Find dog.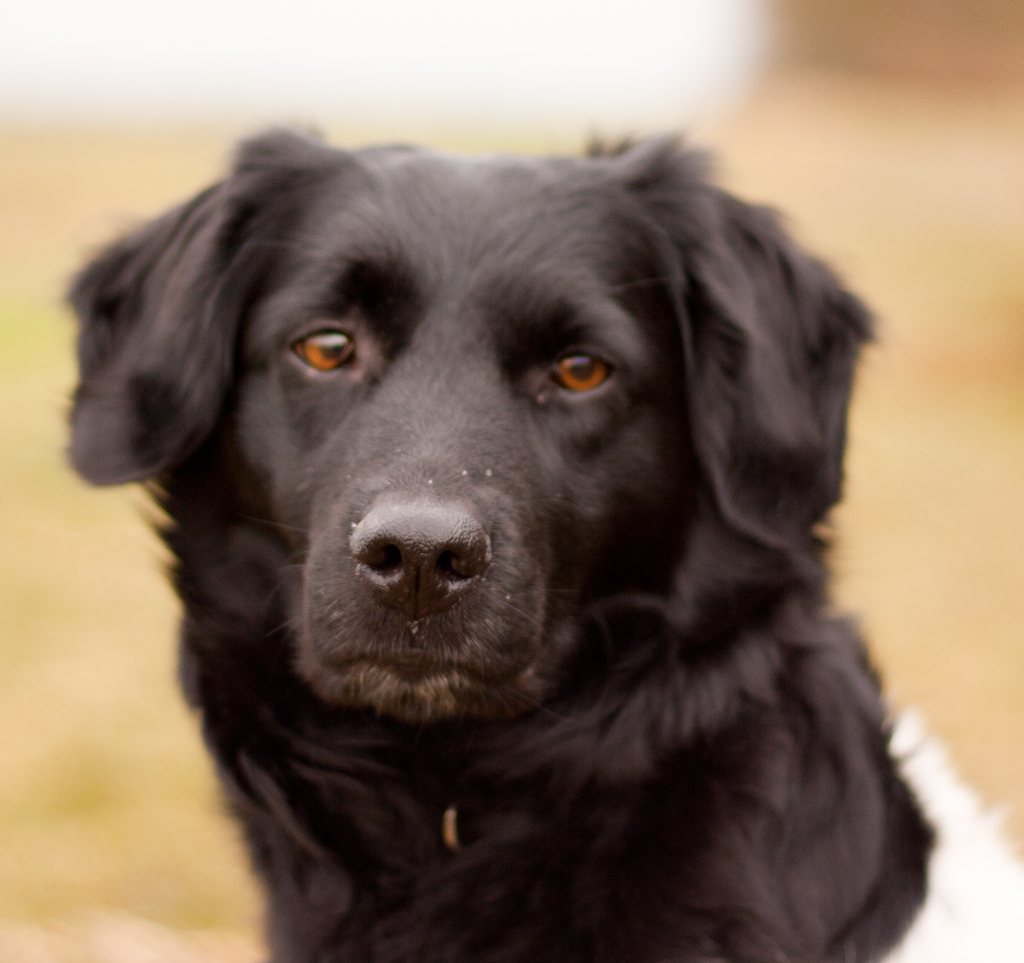
(63, 117, 1023, 962).
